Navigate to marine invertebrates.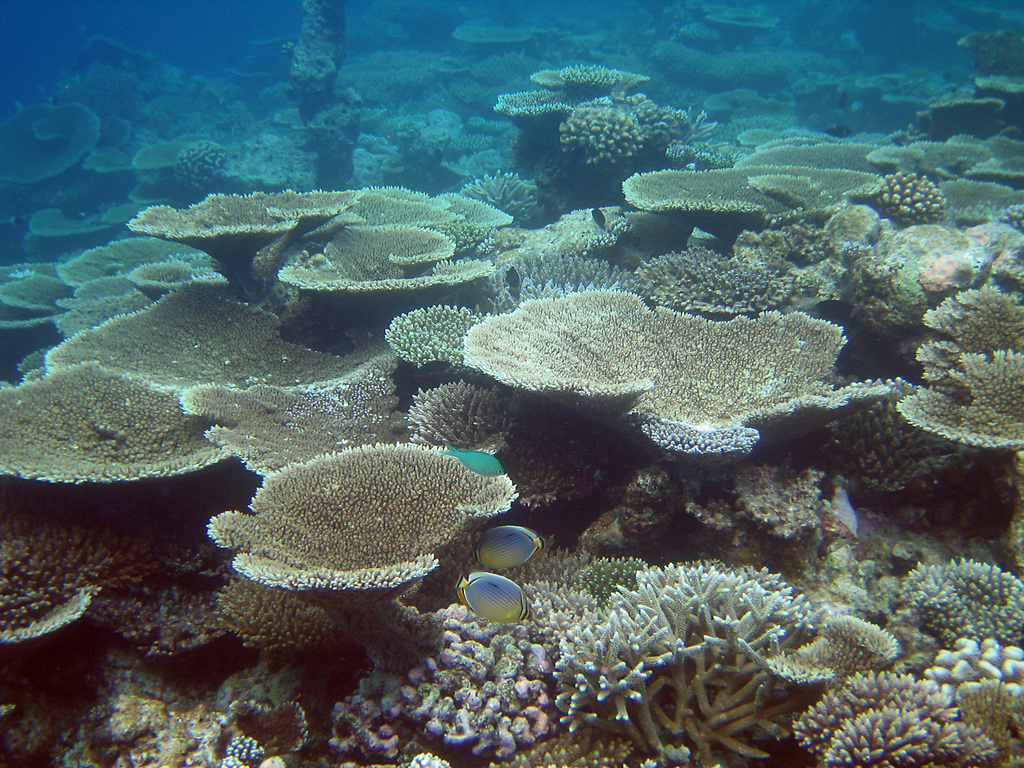
Navigation target: (x1=461, y1=190, x2=515, y2=244).
